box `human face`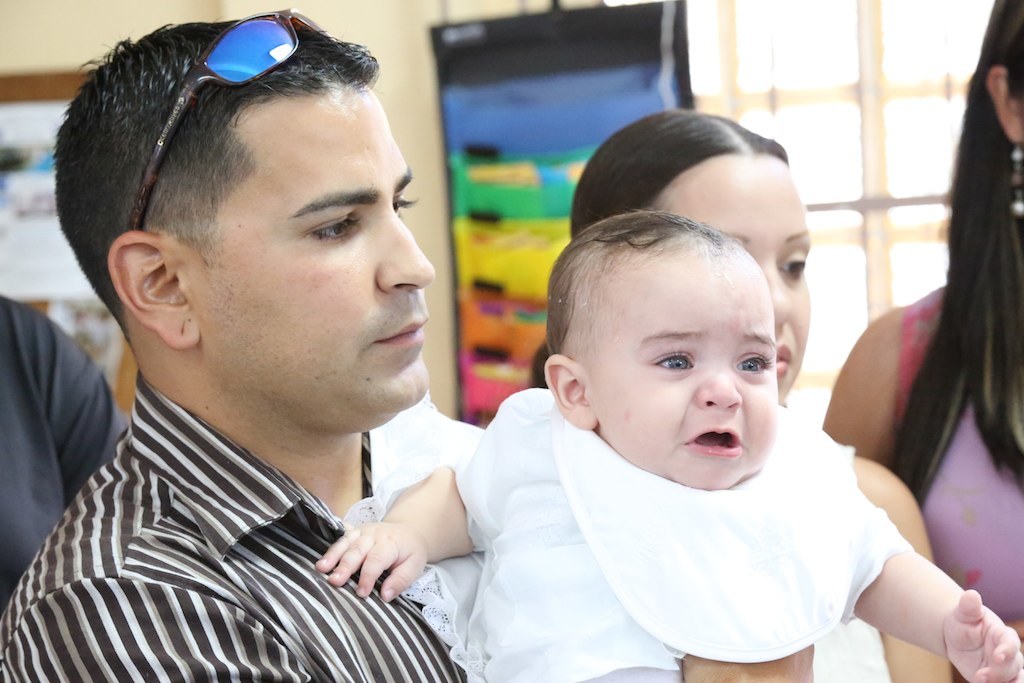
crop(202, 92, 434, 433)
